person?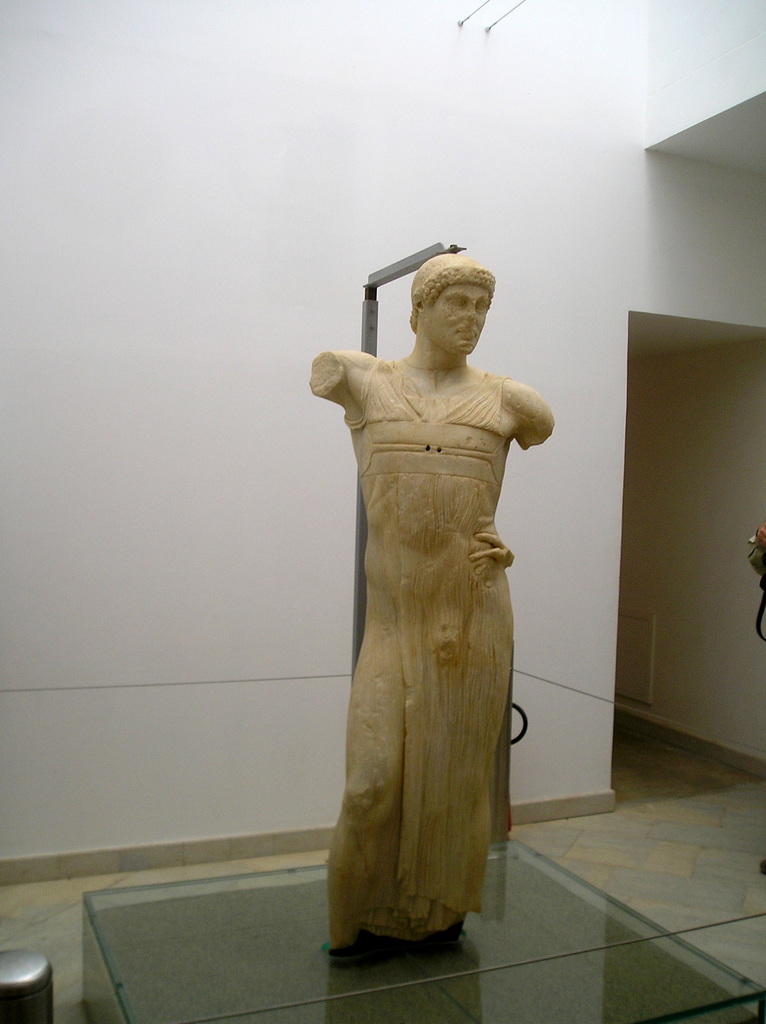
(312, 250, 557, 957)
